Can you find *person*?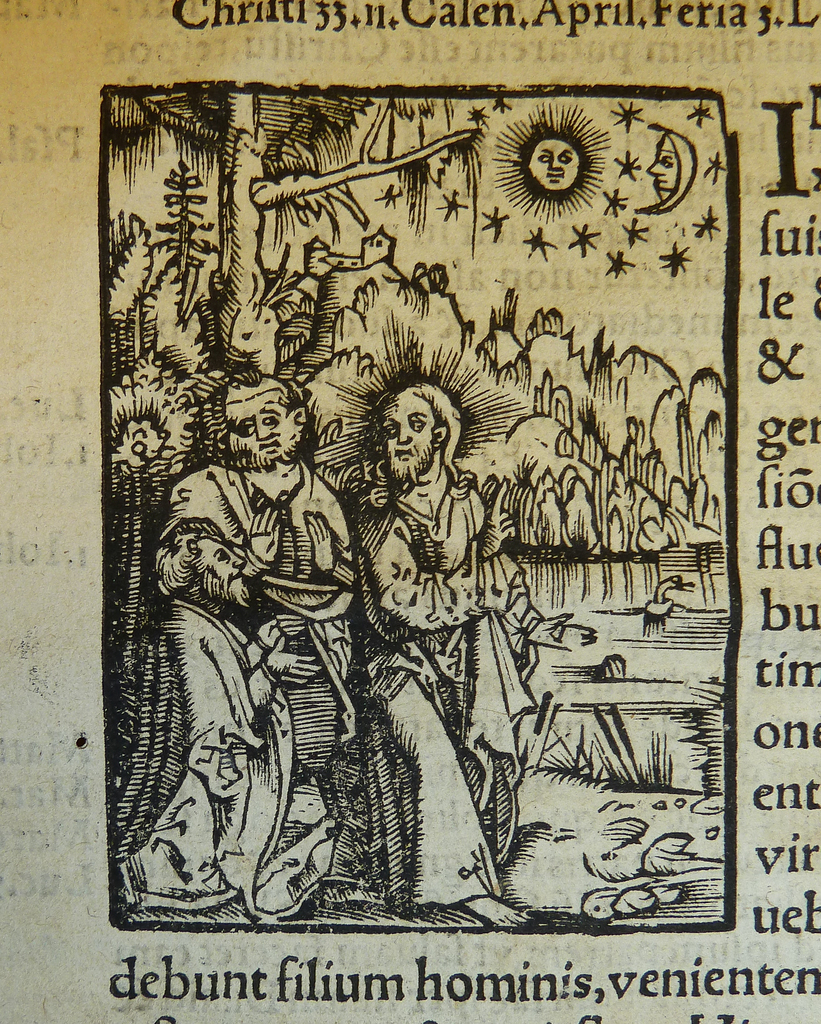
Yes, bounding box: bbox=[156, 340, 348, 902].
